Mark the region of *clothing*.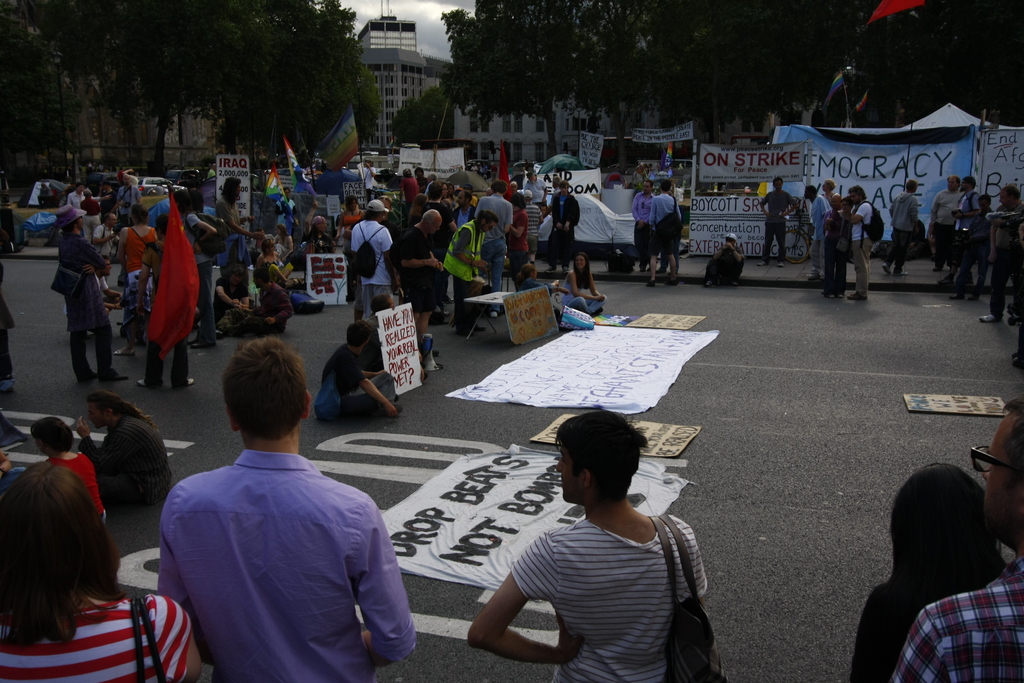
Region: 511:210:527:284.
